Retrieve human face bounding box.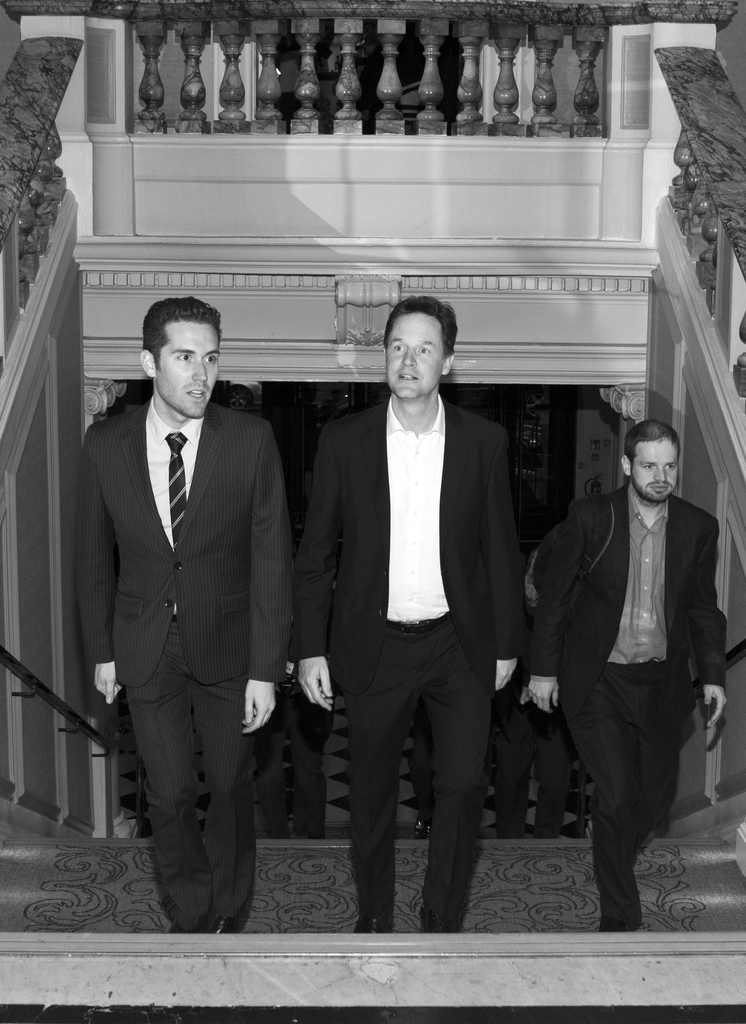
Bounding box: l=632, t=436, r=681, b=505.
